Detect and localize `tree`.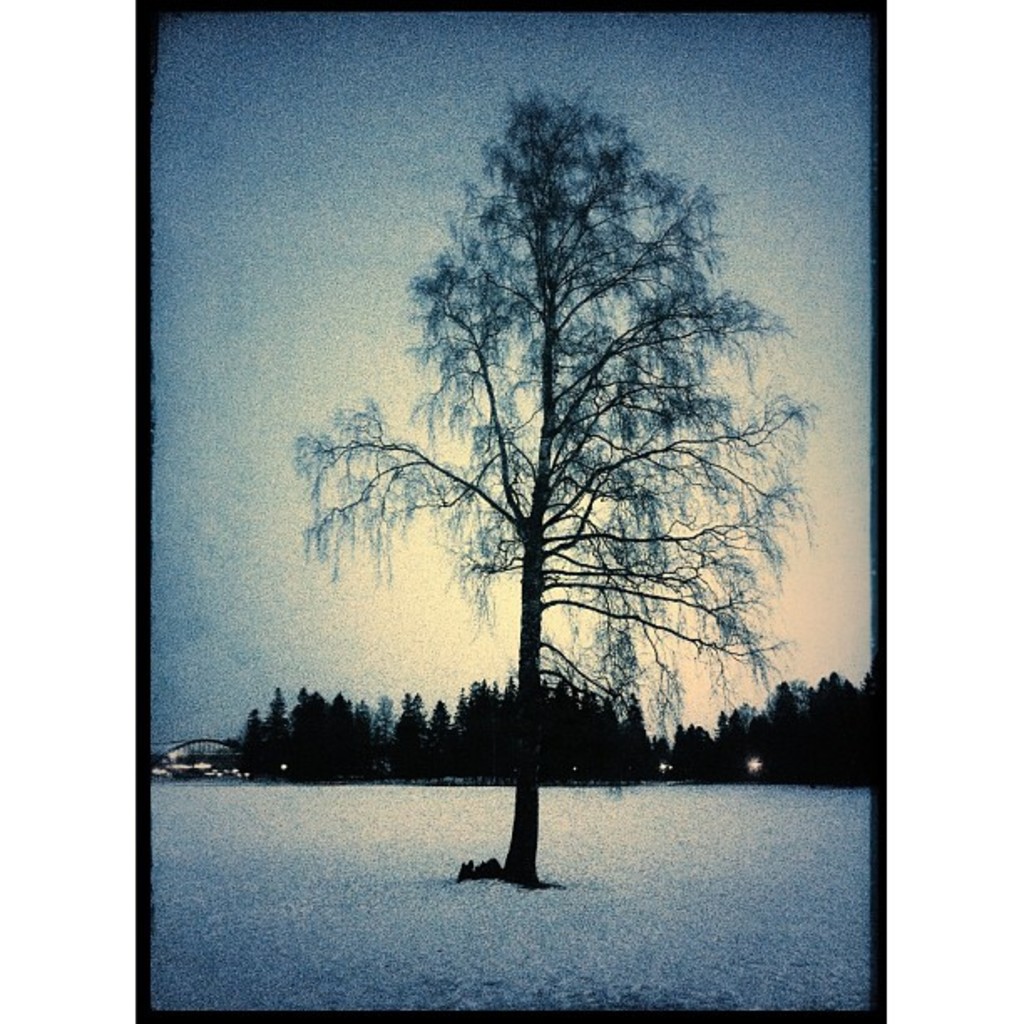
Localized at {"left": 800, "top": 676, "right": 840, "bottom": 768}.
